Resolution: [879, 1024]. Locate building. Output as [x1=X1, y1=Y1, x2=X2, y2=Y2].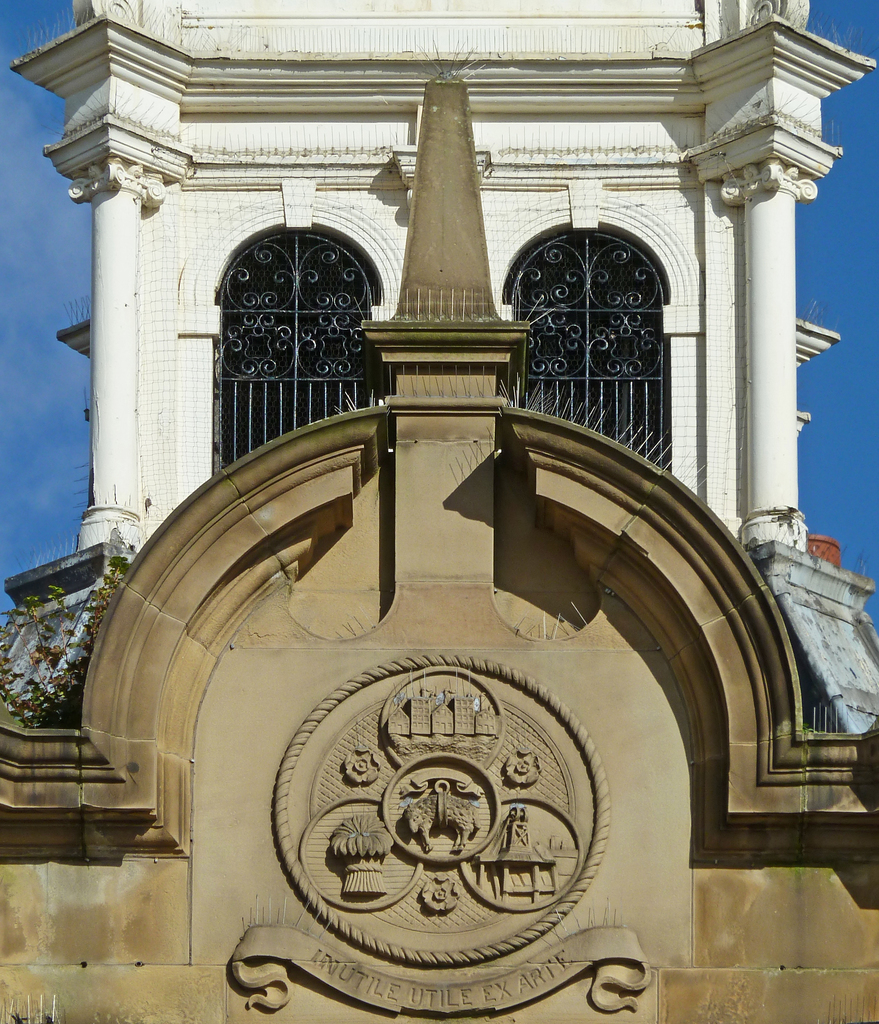
[x1=0, y1=0, x2=878, y2=1023].
